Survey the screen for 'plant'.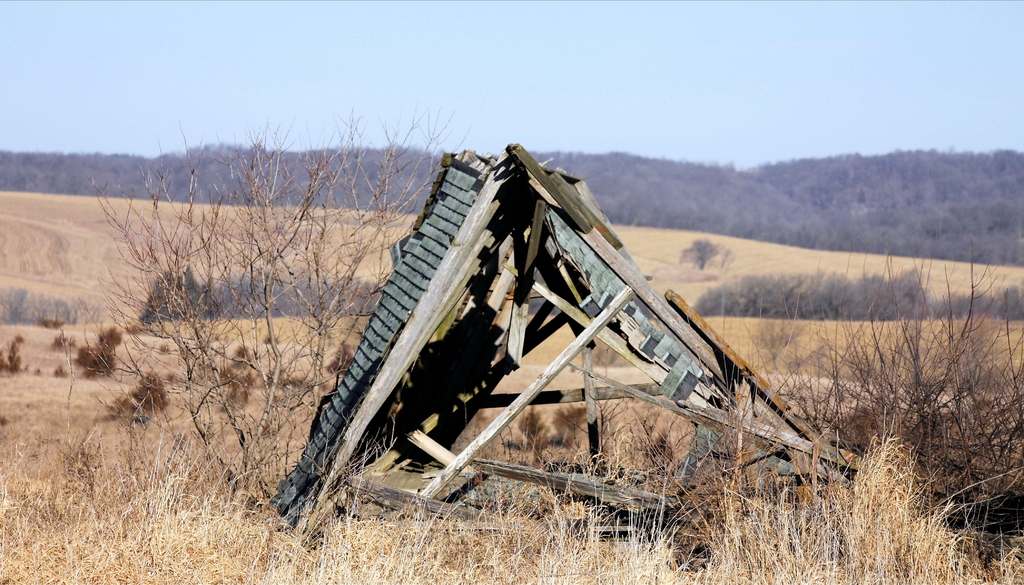
Survey found: BBox(54, 324, 88, 348).
